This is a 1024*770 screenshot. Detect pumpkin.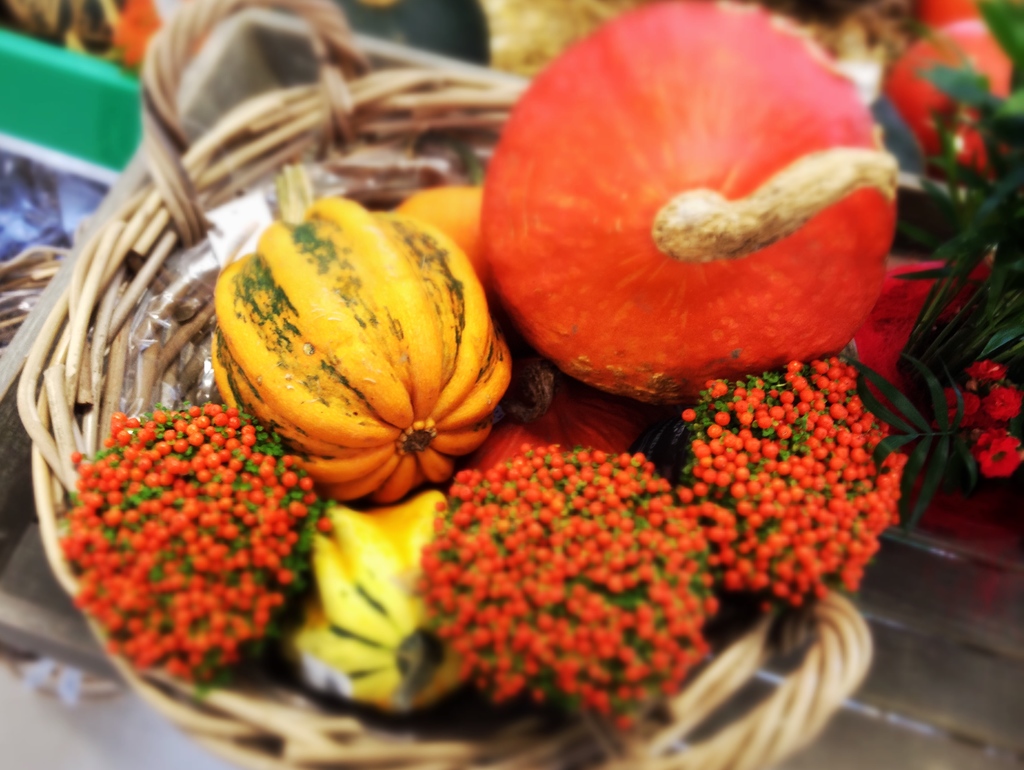
pyautogui.locateOnScreen(284, 486, 483, 723).
